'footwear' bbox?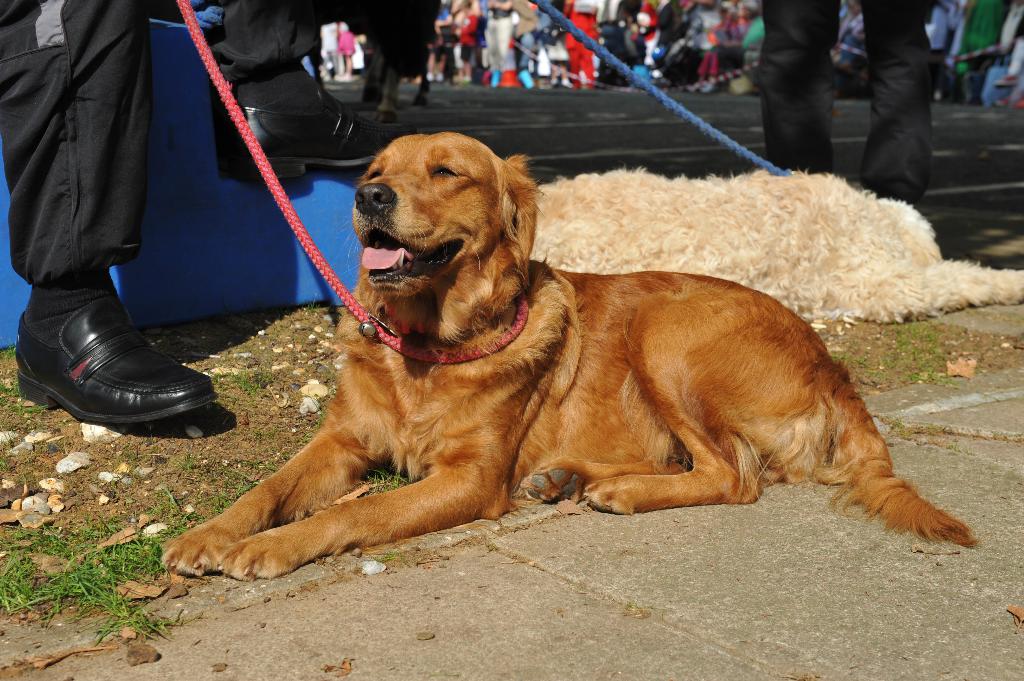
box=[13, 277, 199, 433]
